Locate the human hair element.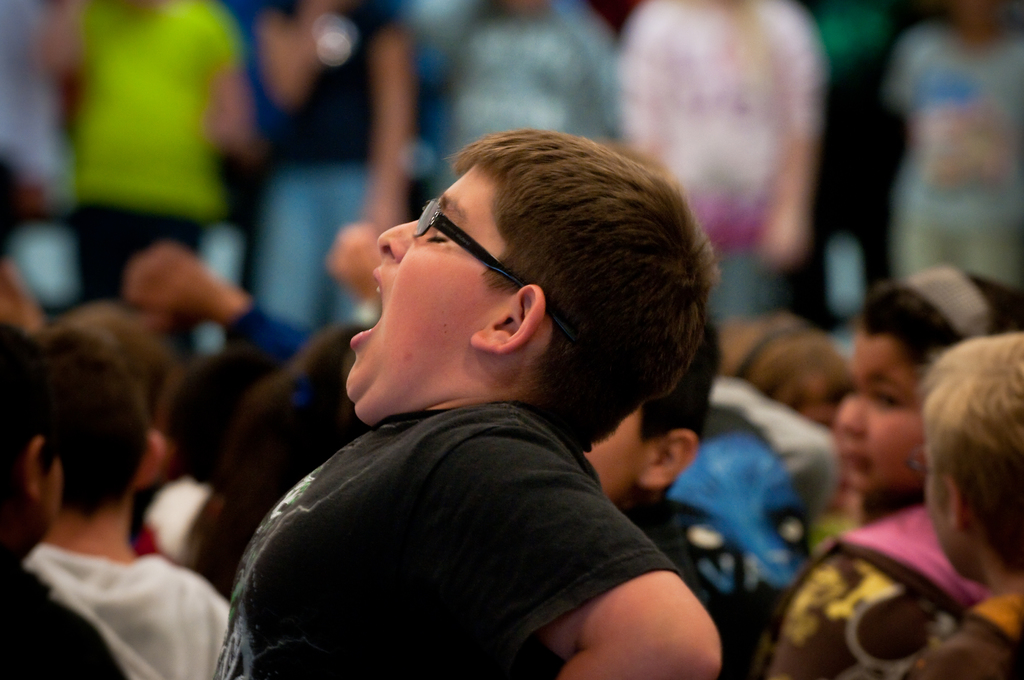
Element bbox: 61 301 189 433.
